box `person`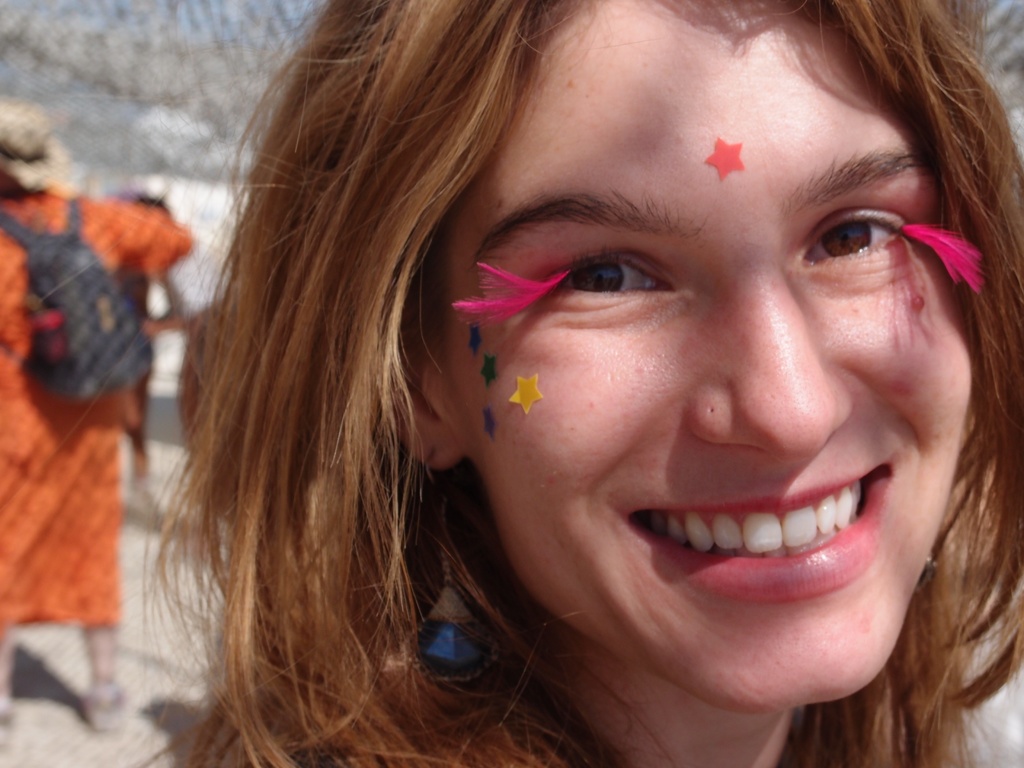
(left=0, top=105, right=195, bottom=730)
